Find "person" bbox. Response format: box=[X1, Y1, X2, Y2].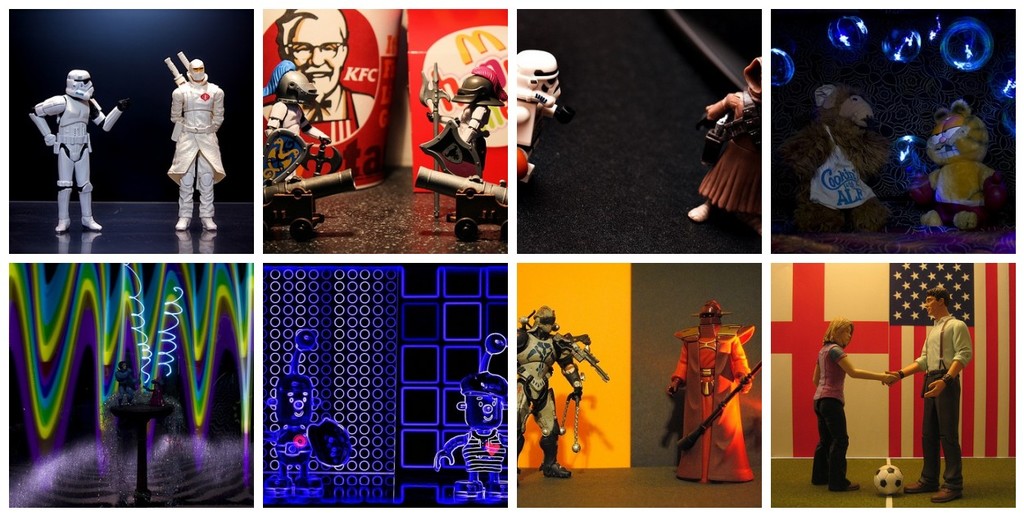
box=[274, 2, 373, 143].
